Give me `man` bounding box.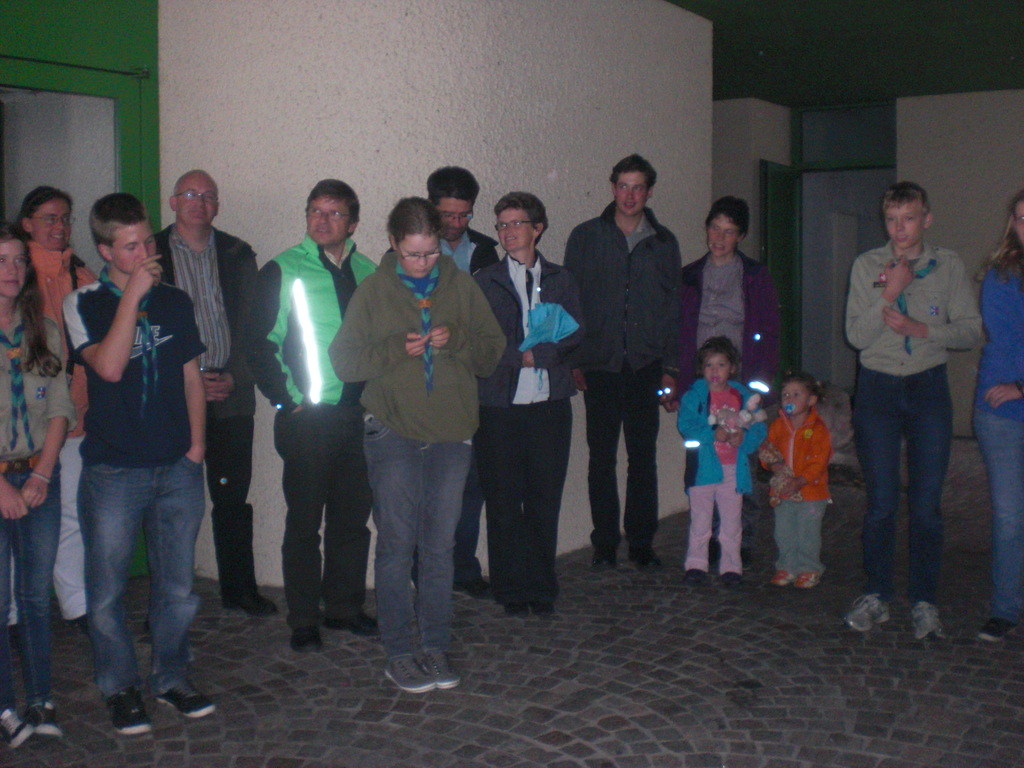
<region>559, 155, 686, 569</region>.
